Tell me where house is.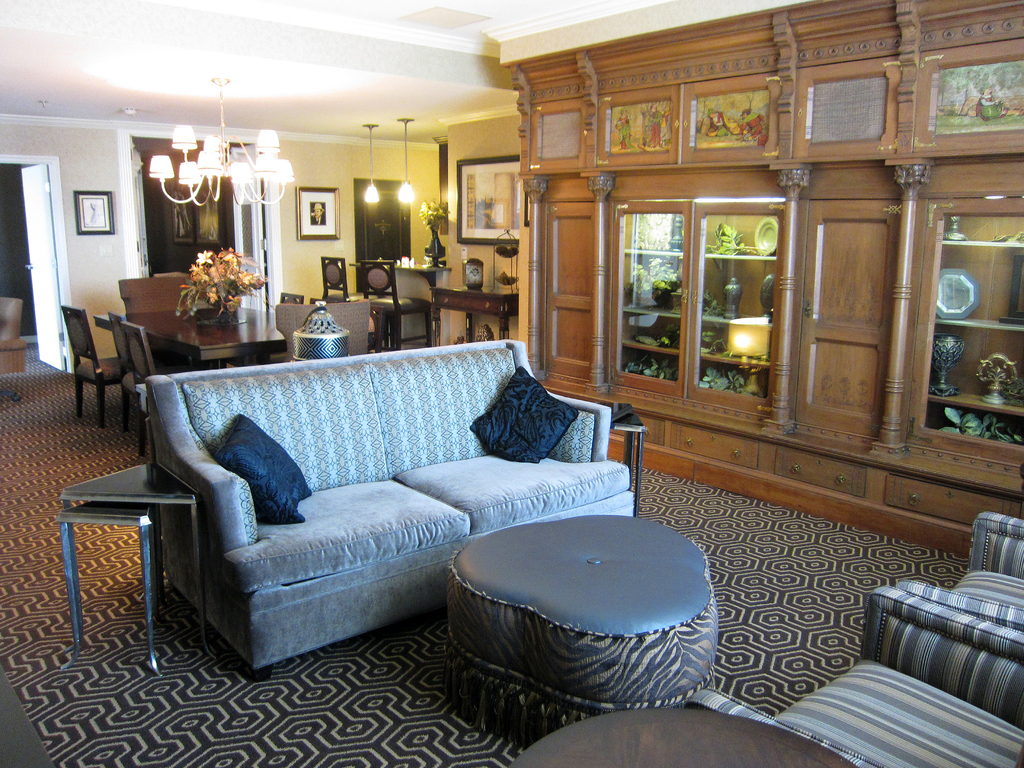
house is at <region>0, 0, 1023, 767</region>.
